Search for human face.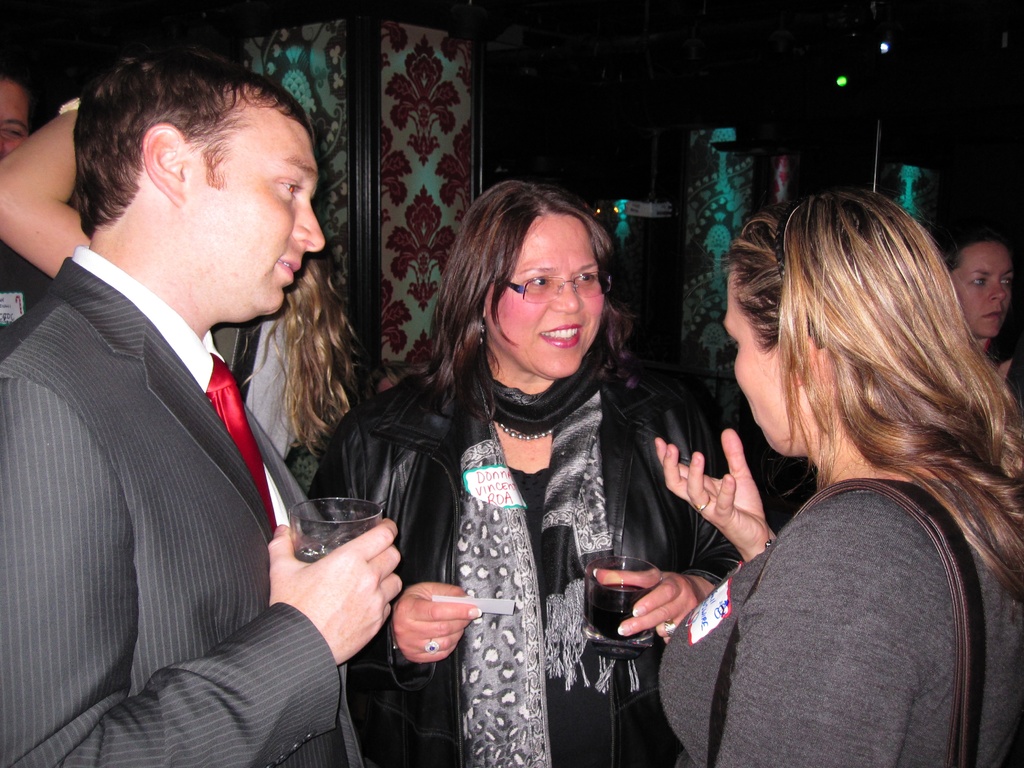
Found at [x1=723, y1=264, x2=808, y2=456].
